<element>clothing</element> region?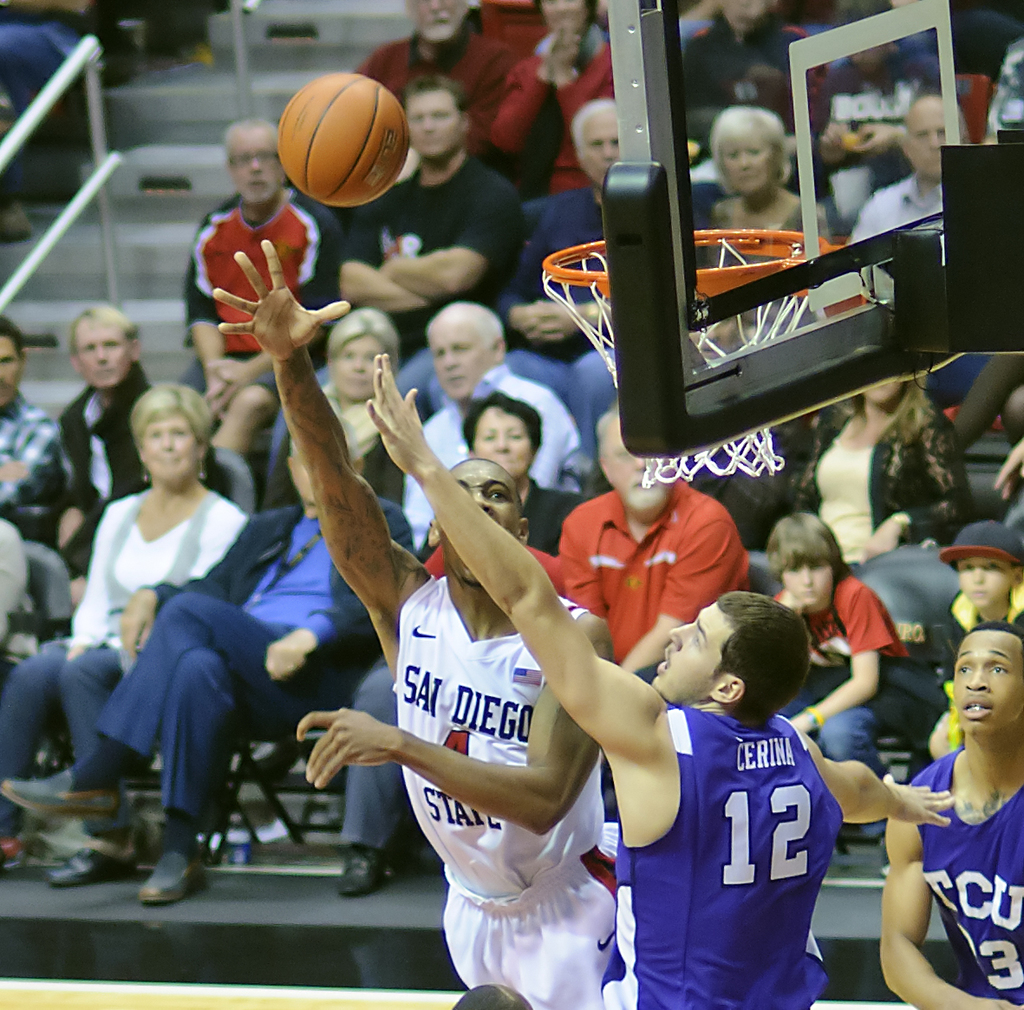
{"x1": 770, "y1": 579, "x2": 907, "y2": 766}
